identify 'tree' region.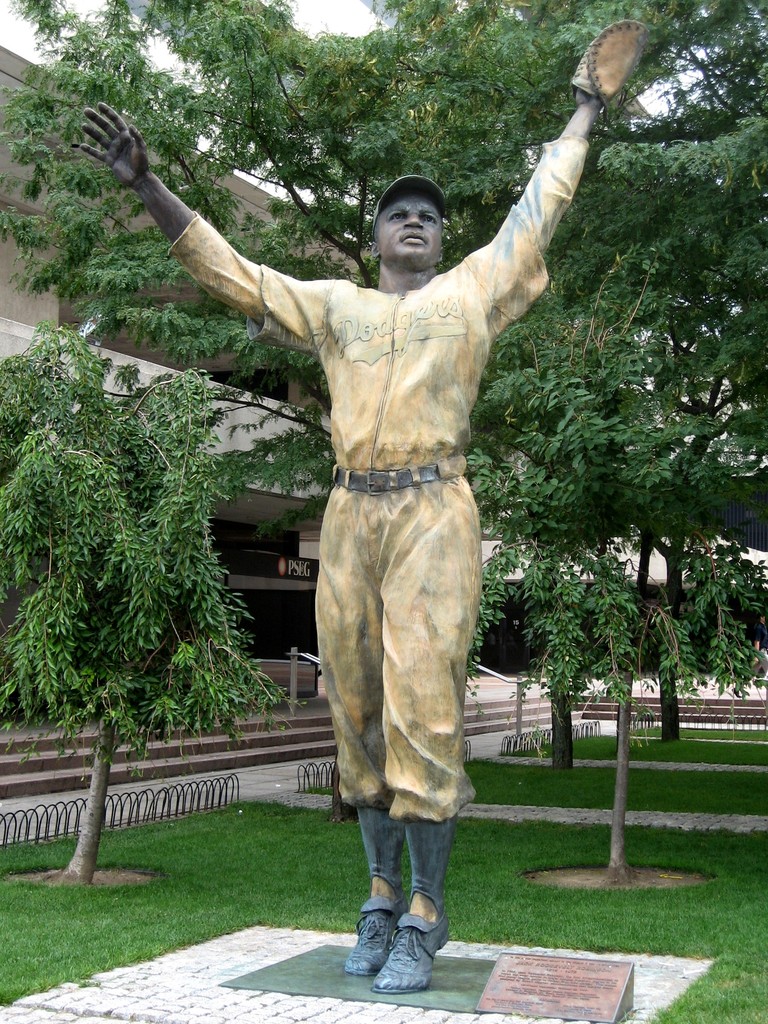
Region: box=[0, 0, 767, 735].
